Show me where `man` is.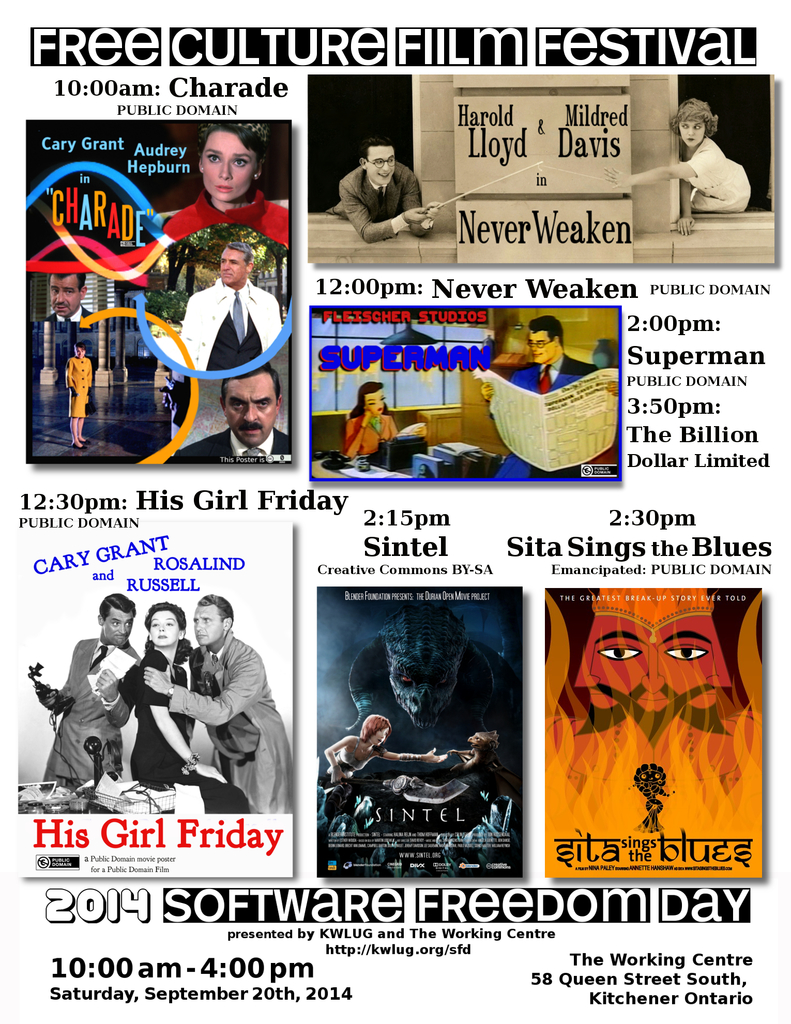
`man` is at <region>44, 271, 90, 323</region>.
